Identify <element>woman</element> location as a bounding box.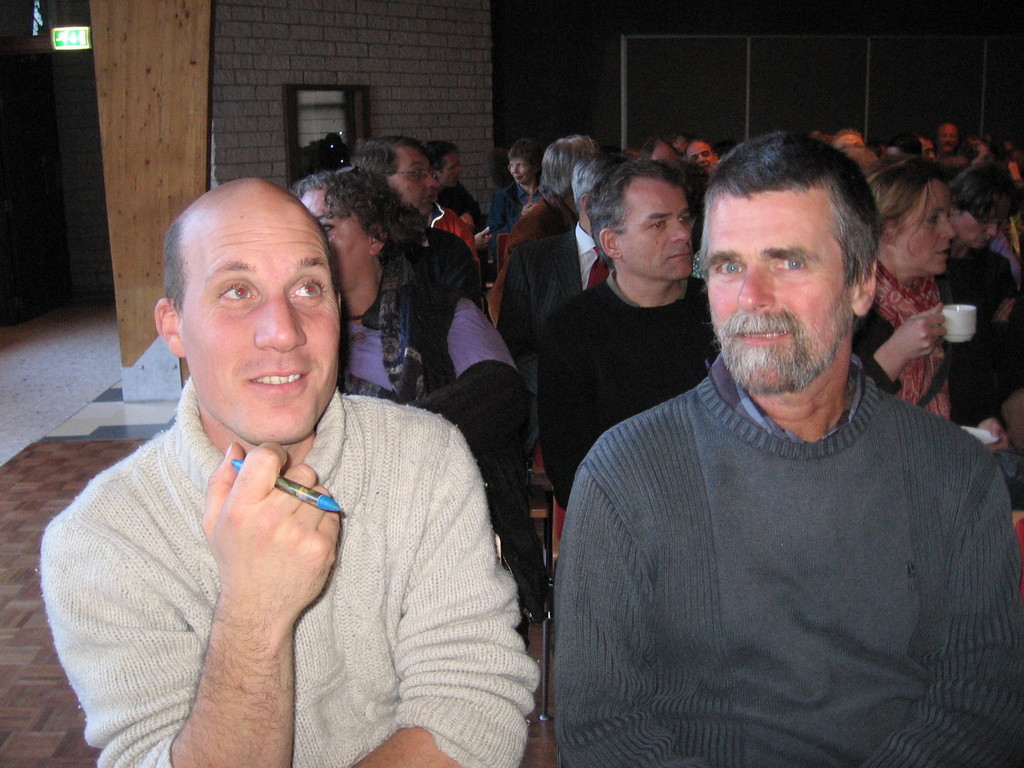
detection(851, 150, 1011, 454).
